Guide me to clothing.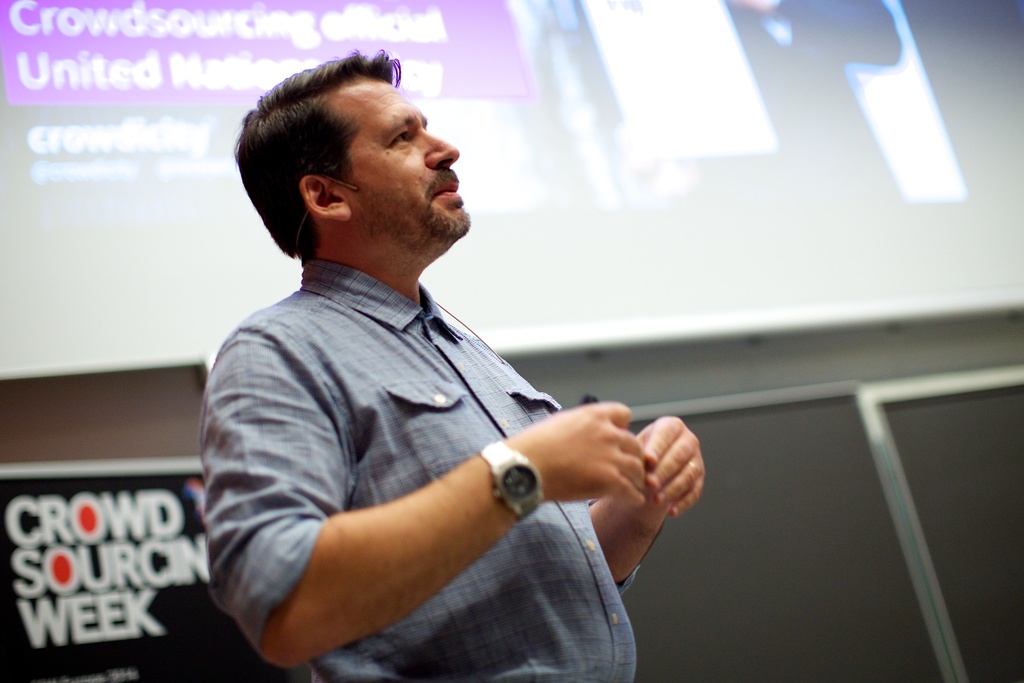
Guidance: {"x1": 204, "y1": 184, "x2": 659, "y2": 670}.
